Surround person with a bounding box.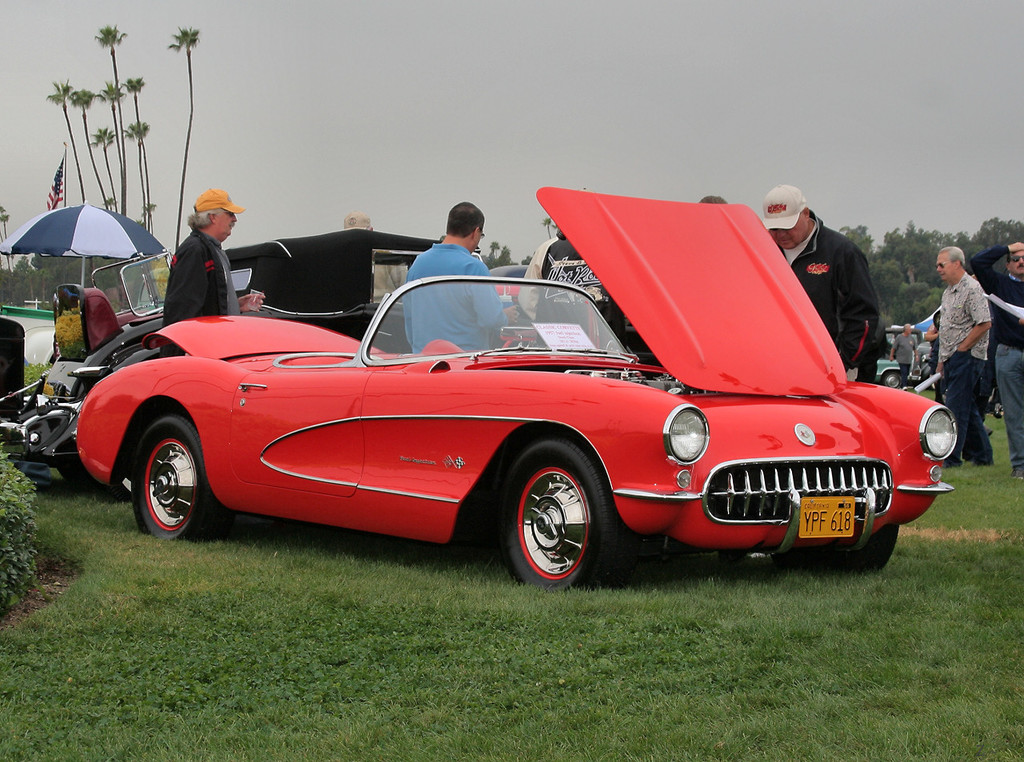
bbox=(760, 182, 886, 388).
